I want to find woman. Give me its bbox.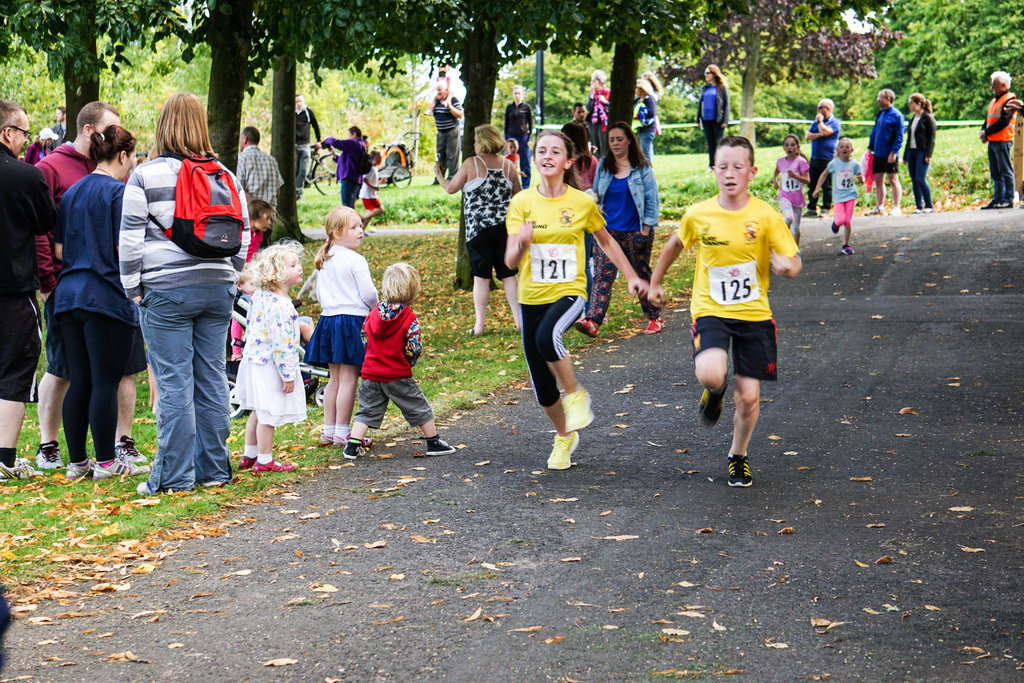
314 122 369 204.
